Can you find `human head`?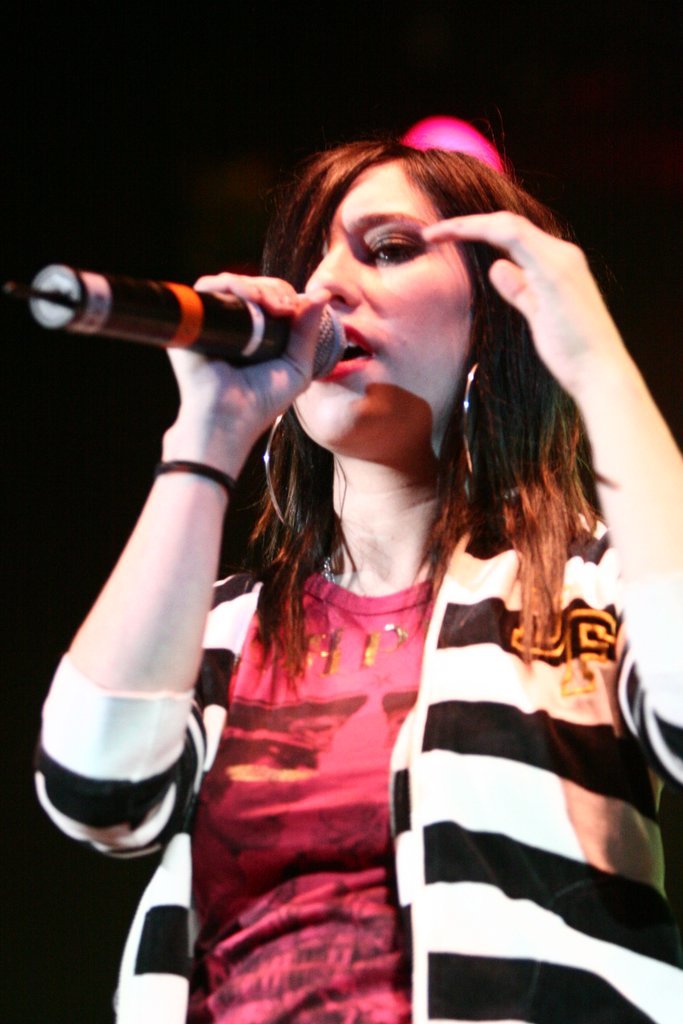
Yes, bounding box: bbox=[256, 139, 562, 476].
